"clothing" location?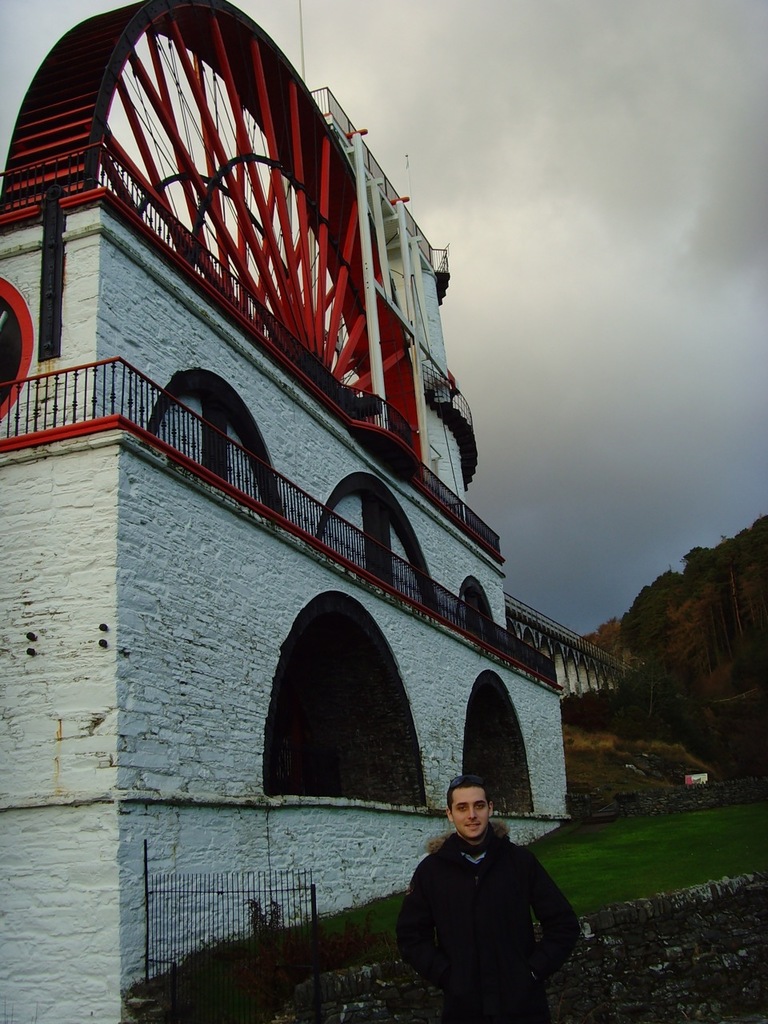
bbox=(395, 794, 577, 1010)
